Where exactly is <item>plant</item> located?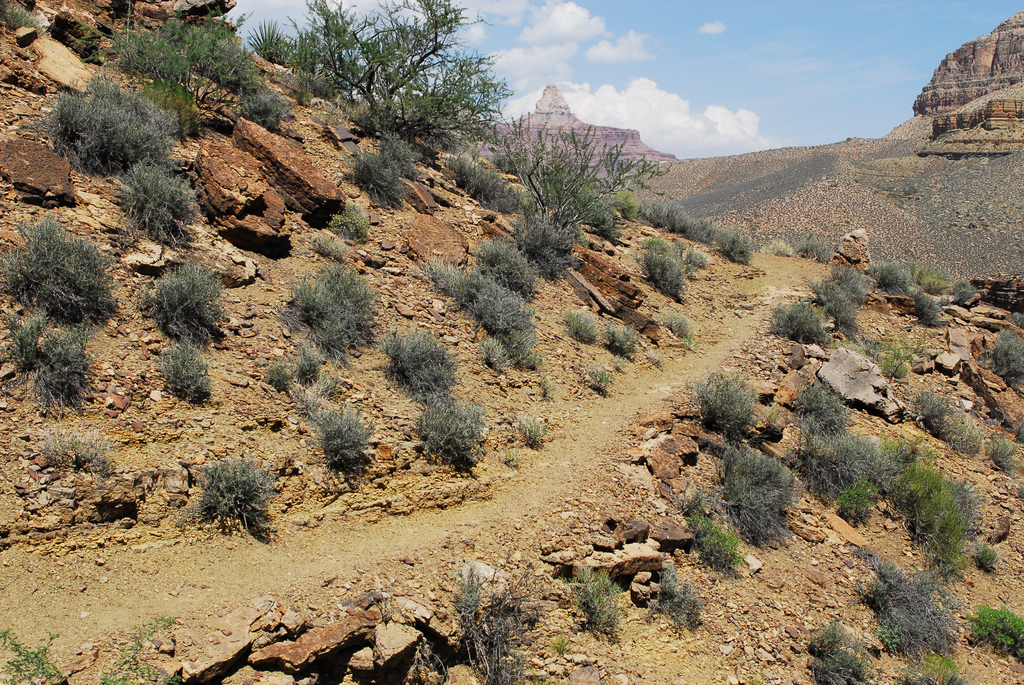
Its bounding box is [10, 4, 59, 33].
